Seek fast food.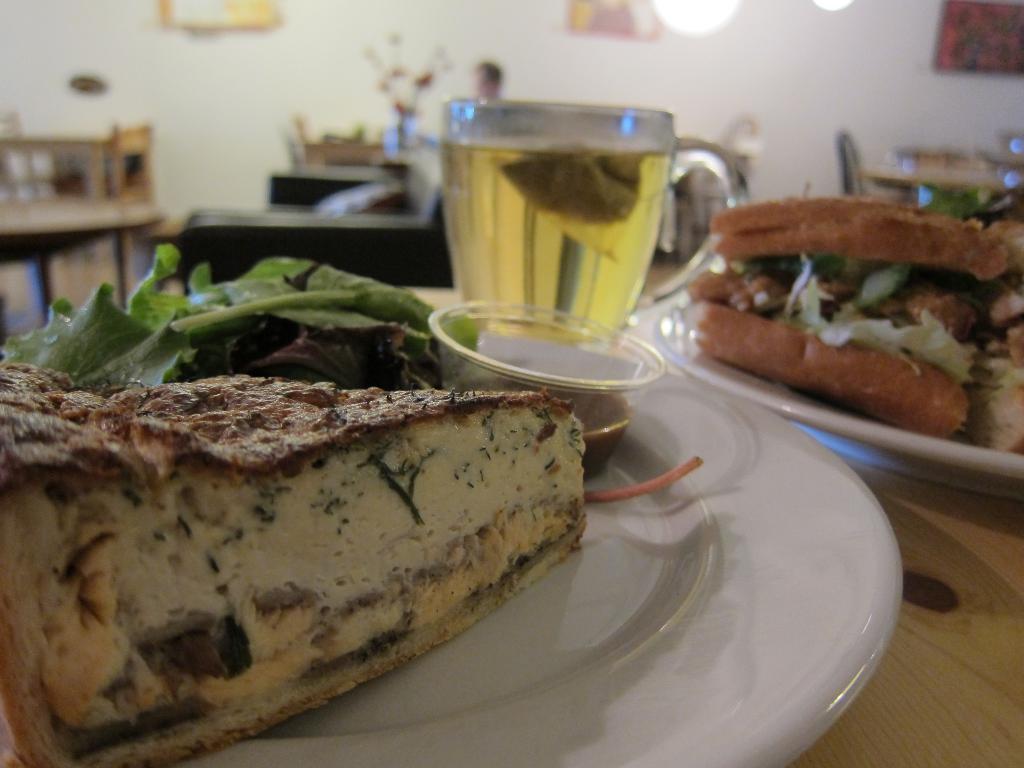
l=0, t=242, r=590, b=767.
